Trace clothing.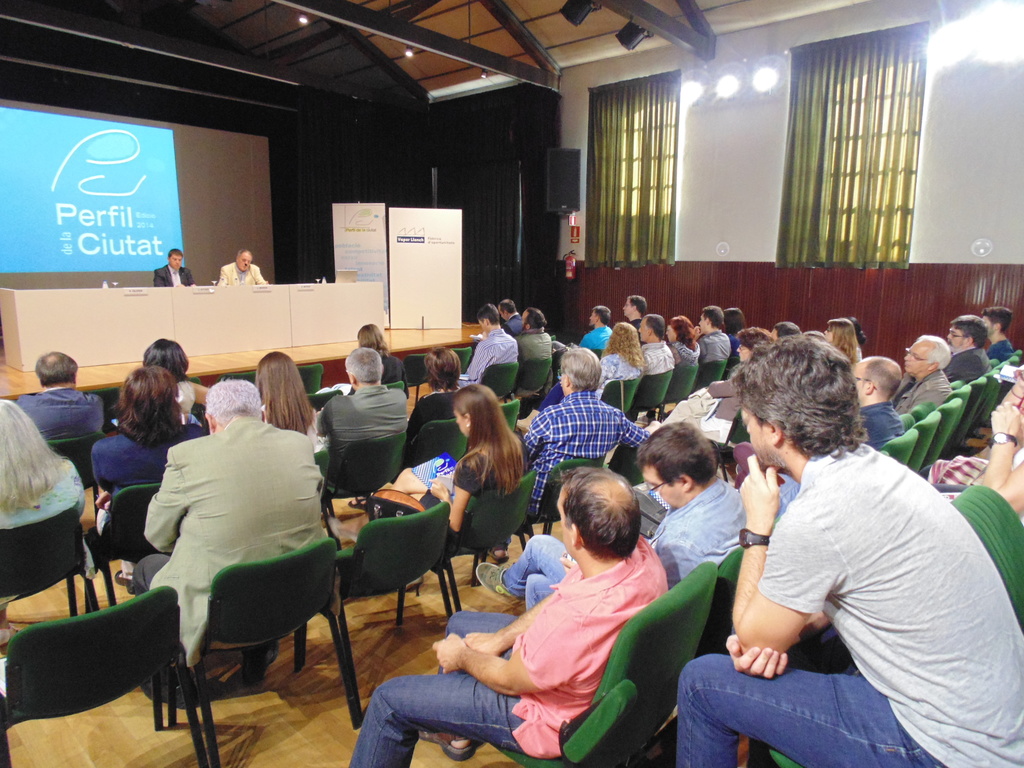
Traced to pyautogui.locateOnScreen(418, 450, 496, 550).
